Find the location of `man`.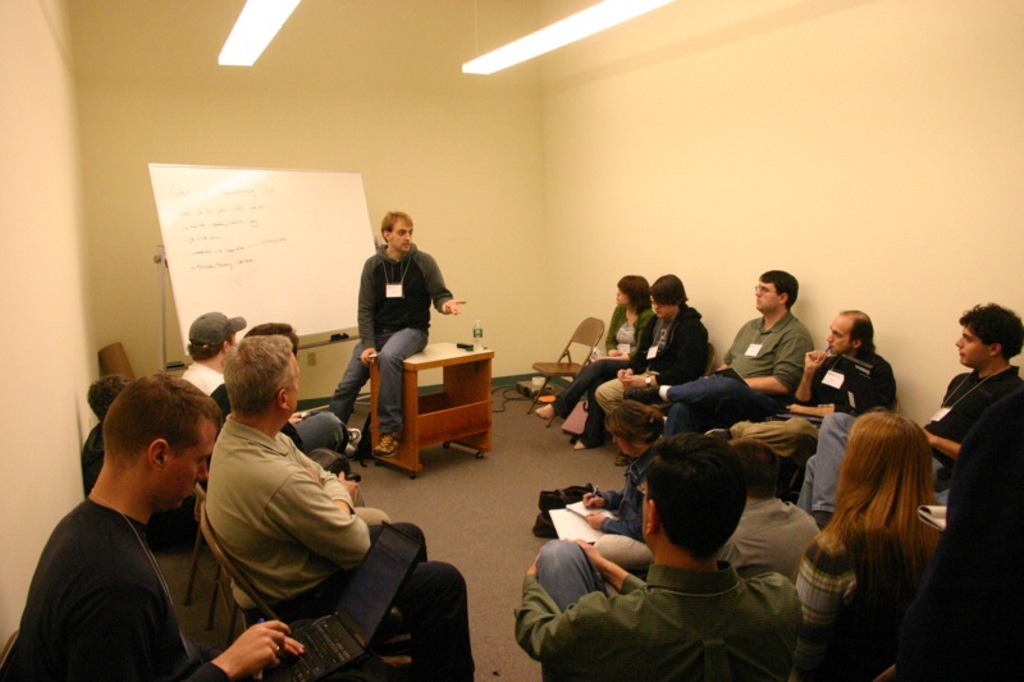
Location: bbox(175, 306, 251, 402).
